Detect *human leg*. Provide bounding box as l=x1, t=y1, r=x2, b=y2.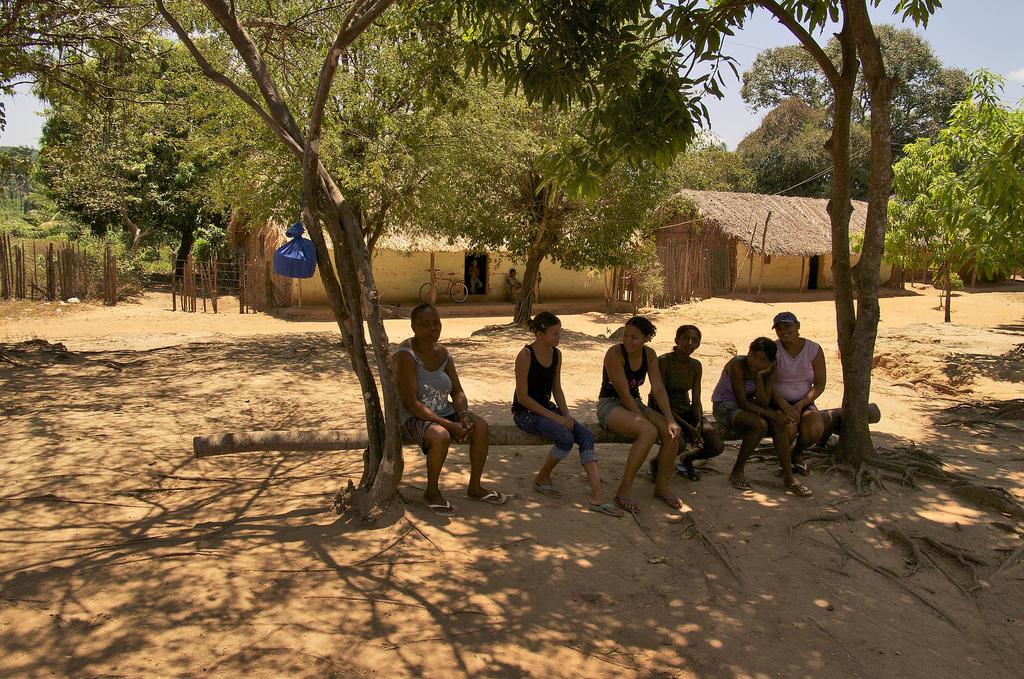
l=717, t=405, r=769, b=492.
